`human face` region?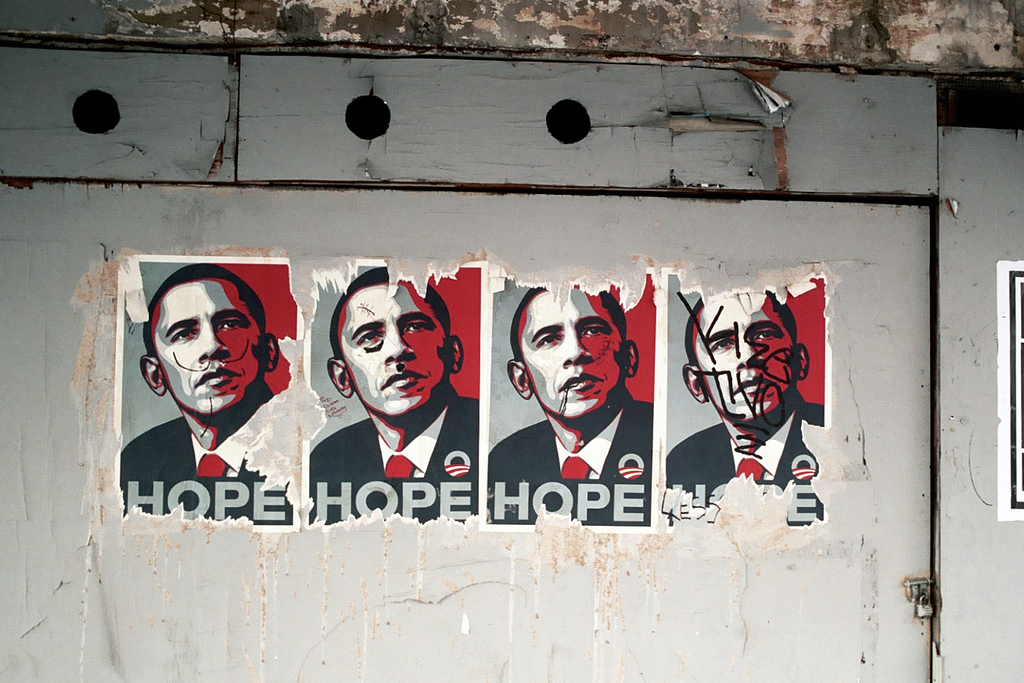
x1=336 y1=282 x2=450 y2=423
